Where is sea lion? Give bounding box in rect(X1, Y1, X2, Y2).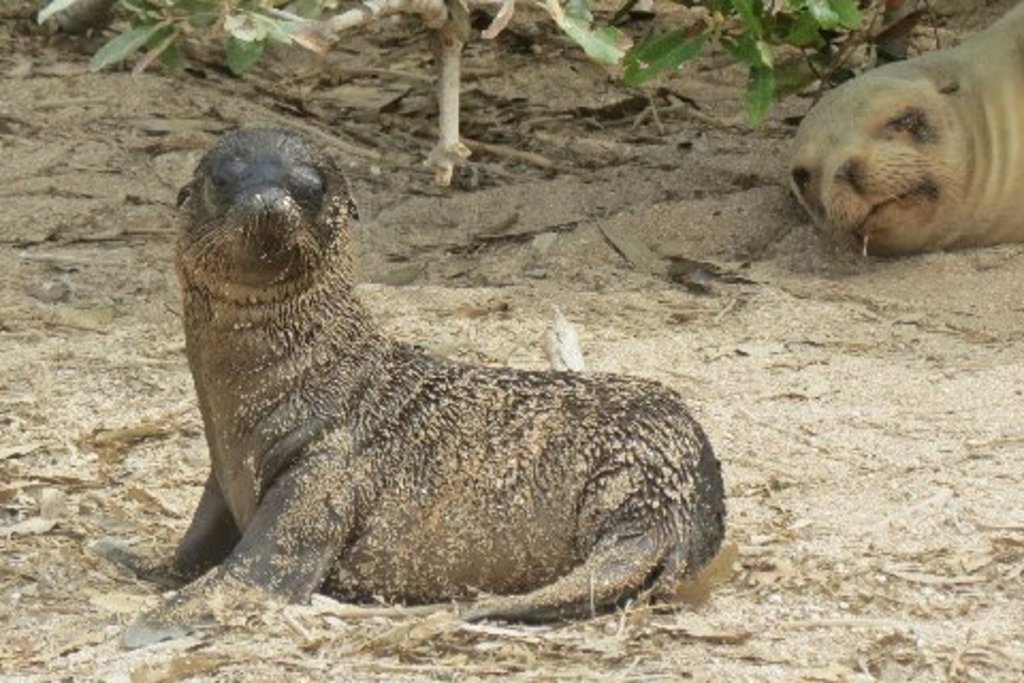
rect(785, 4, 1022, 241).
